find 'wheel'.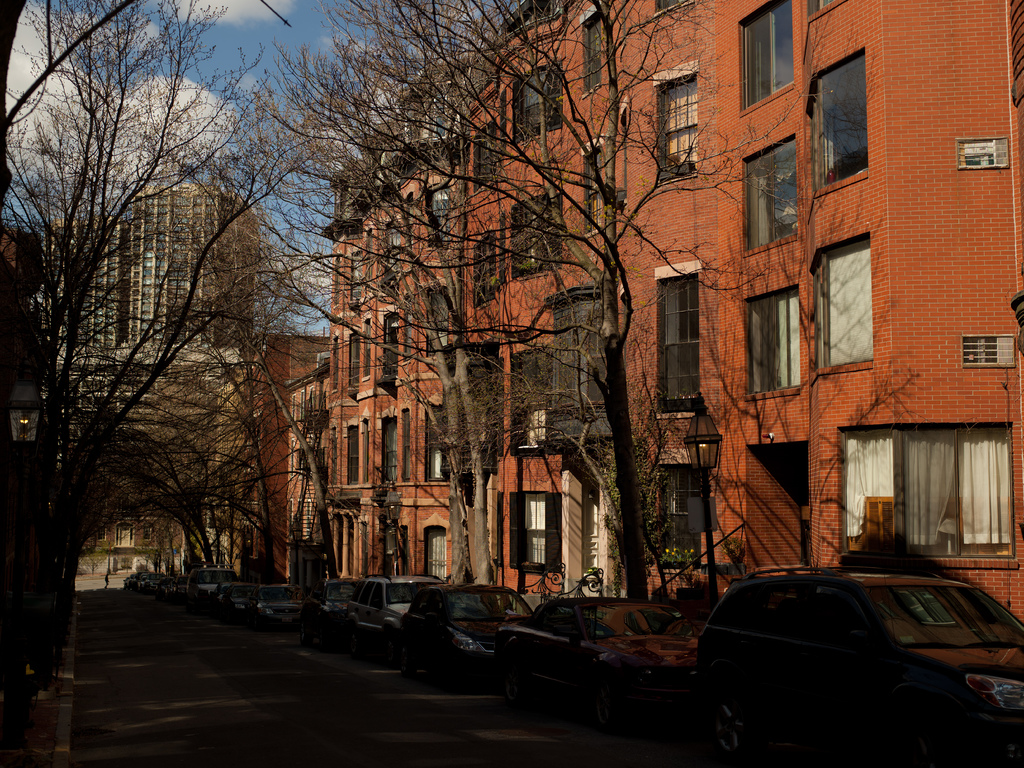
<bbox>502, 660, 529, 707</bbox>.
